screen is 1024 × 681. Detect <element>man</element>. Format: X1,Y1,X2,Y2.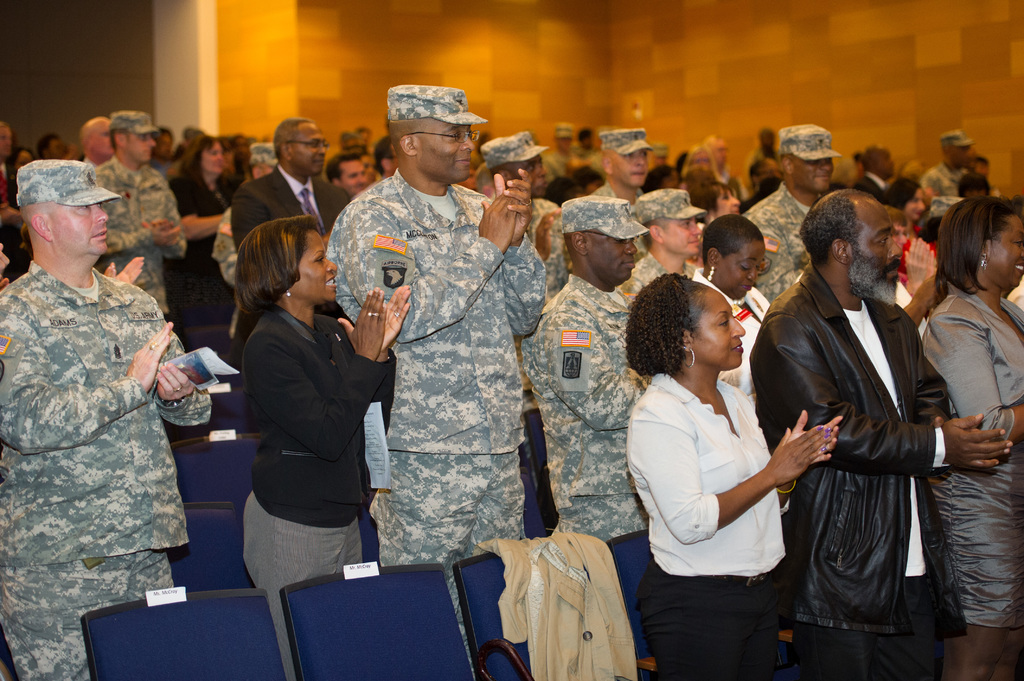
331,152,371,198.
